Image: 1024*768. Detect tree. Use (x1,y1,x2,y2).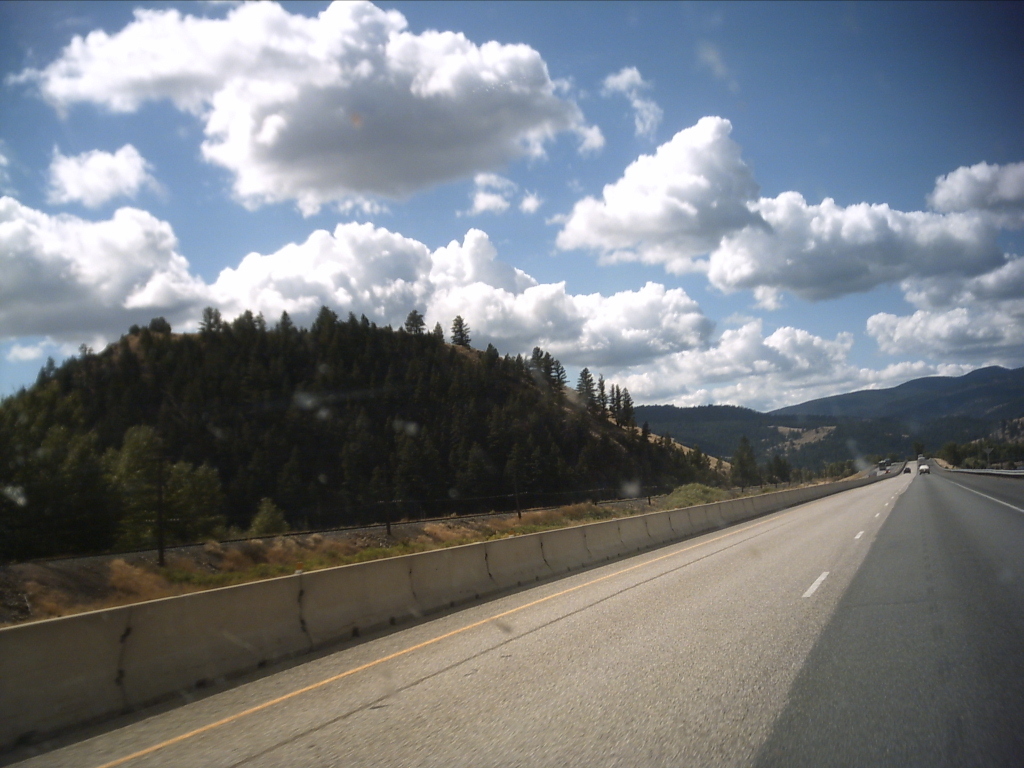
(913,441,929,462).
